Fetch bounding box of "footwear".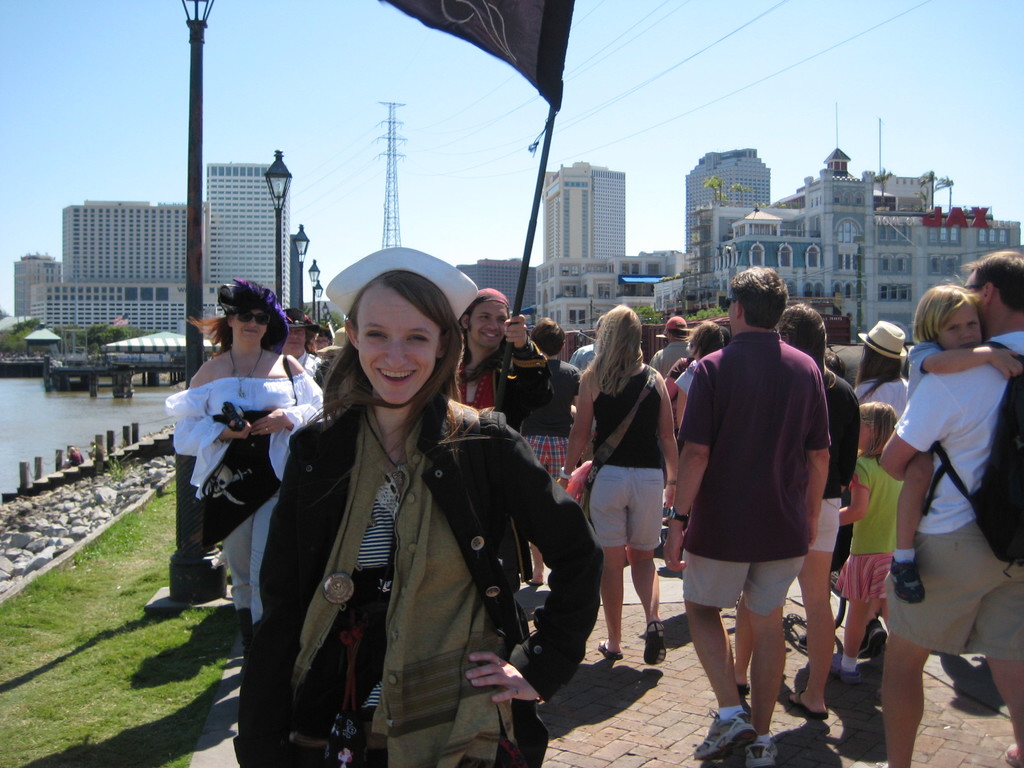
Bbox: [left=890, top=554, right=925, bottom=606].
